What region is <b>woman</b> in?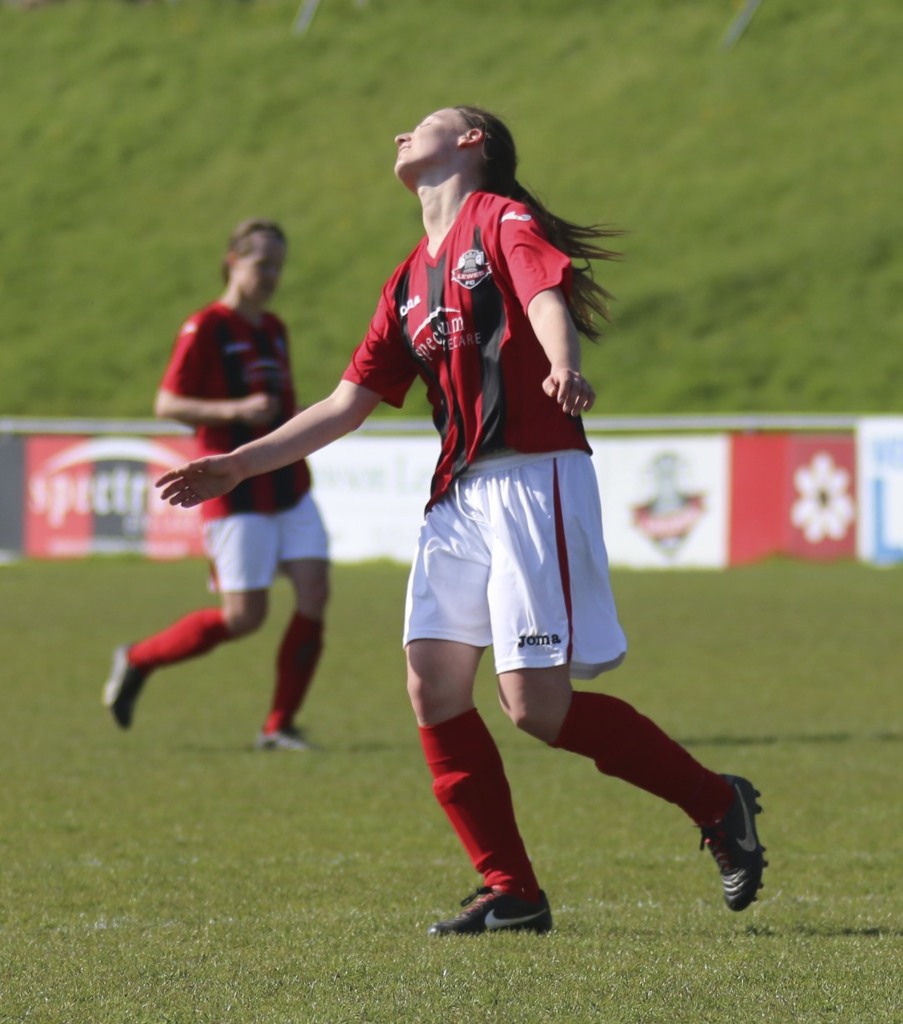
(x1=126, y1=244, x2=406, y2=773).
